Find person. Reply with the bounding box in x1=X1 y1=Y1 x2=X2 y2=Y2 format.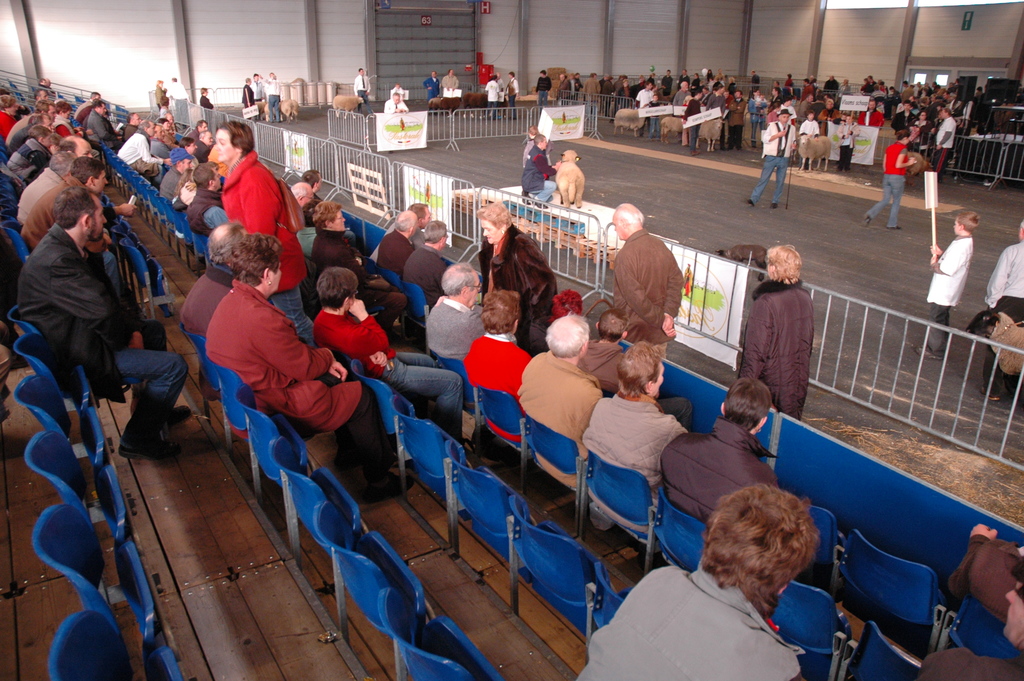
x1=533 y1=67 x2=550 y2=103.
